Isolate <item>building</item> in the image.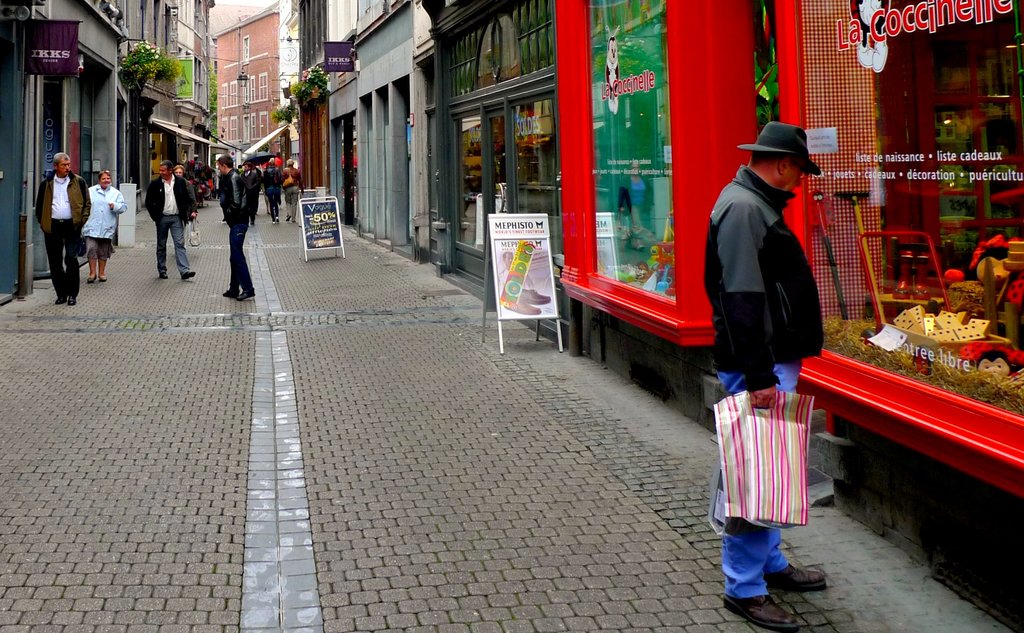
Isolated region: 0 0 172 302.
